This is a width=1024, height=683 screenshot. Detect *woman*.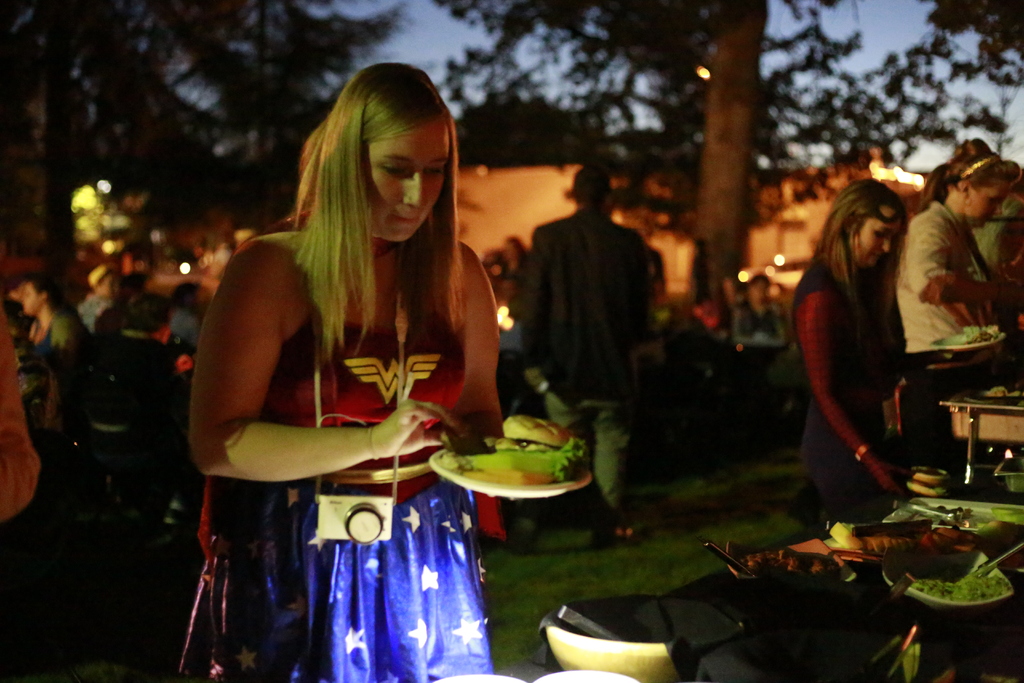
196,66,605,682.
